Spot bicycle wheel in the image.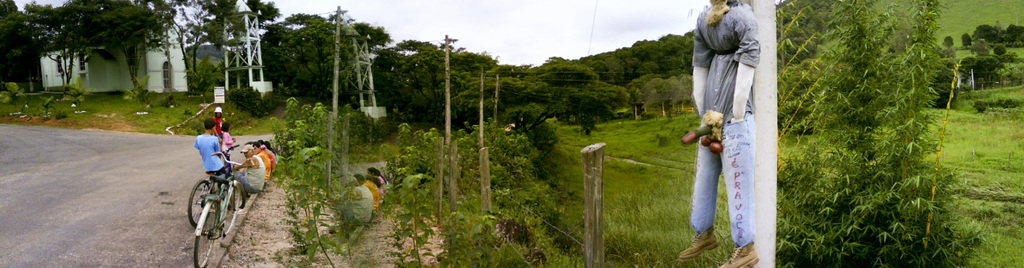
bicycle wheel found at {"x1": 221, "y1": 185, "x2": 241, "y2": 234}.
